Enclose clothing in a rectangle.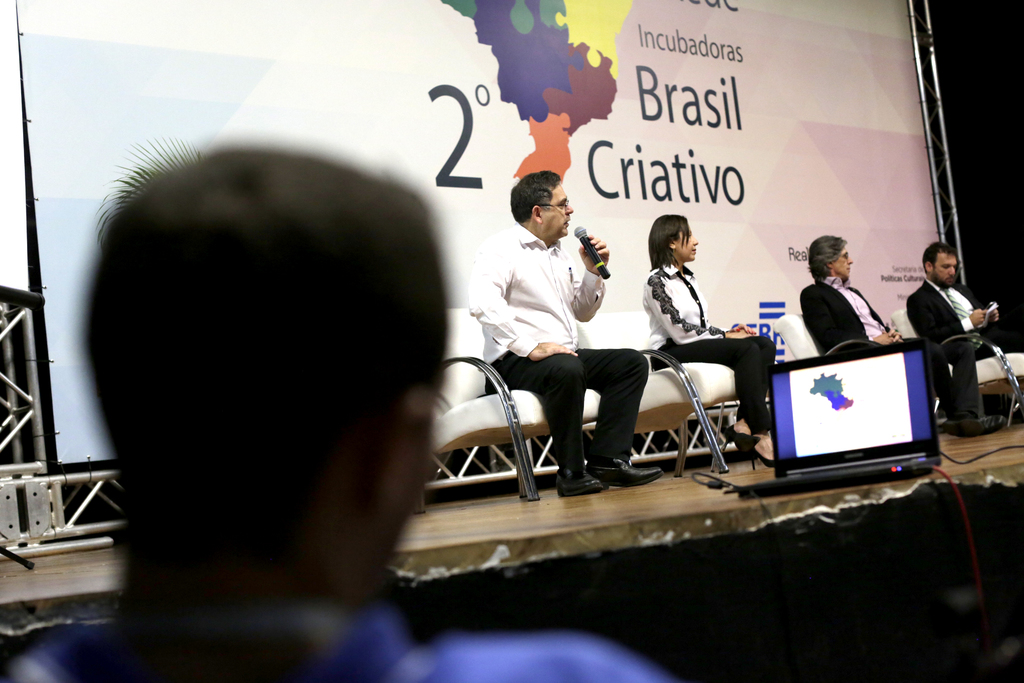
BBox(899, 278, 1023, 423).
